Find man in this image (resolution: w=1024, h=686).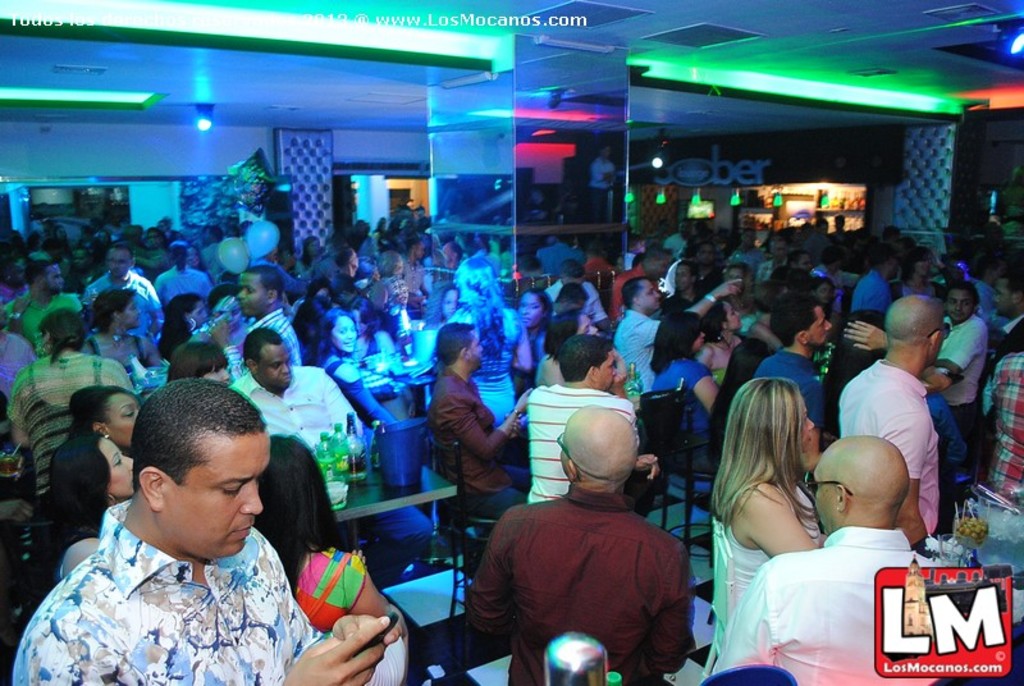
[609,276,744,393].
